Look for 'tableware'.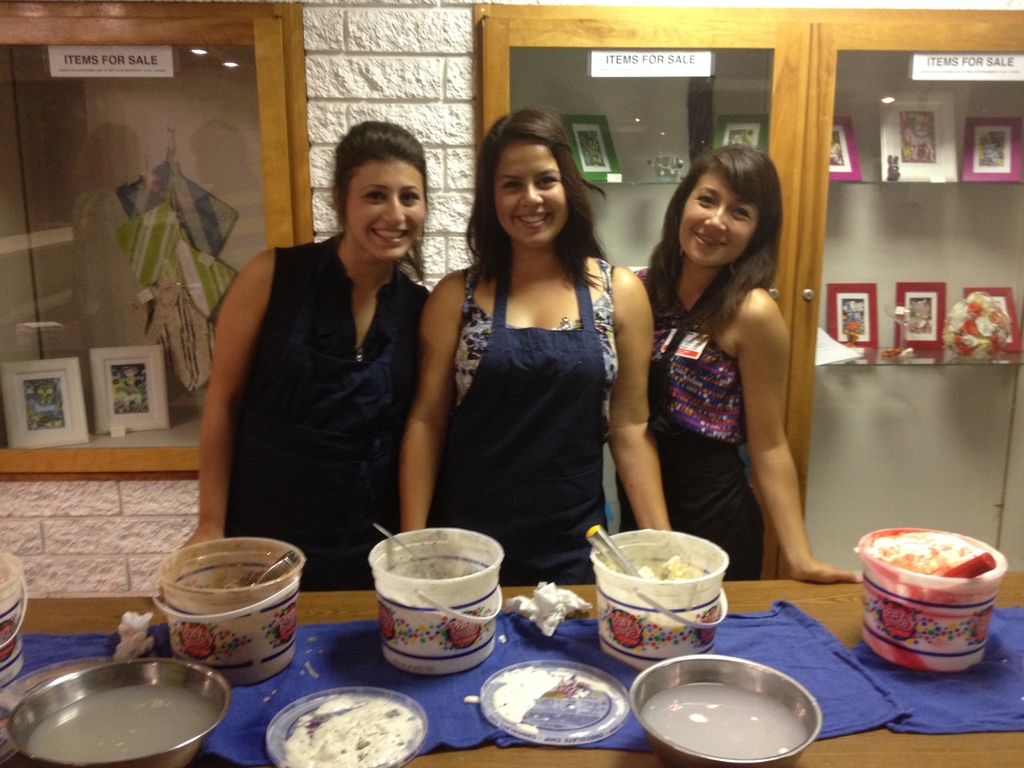
Found: box(618, 666, 828, 767).
